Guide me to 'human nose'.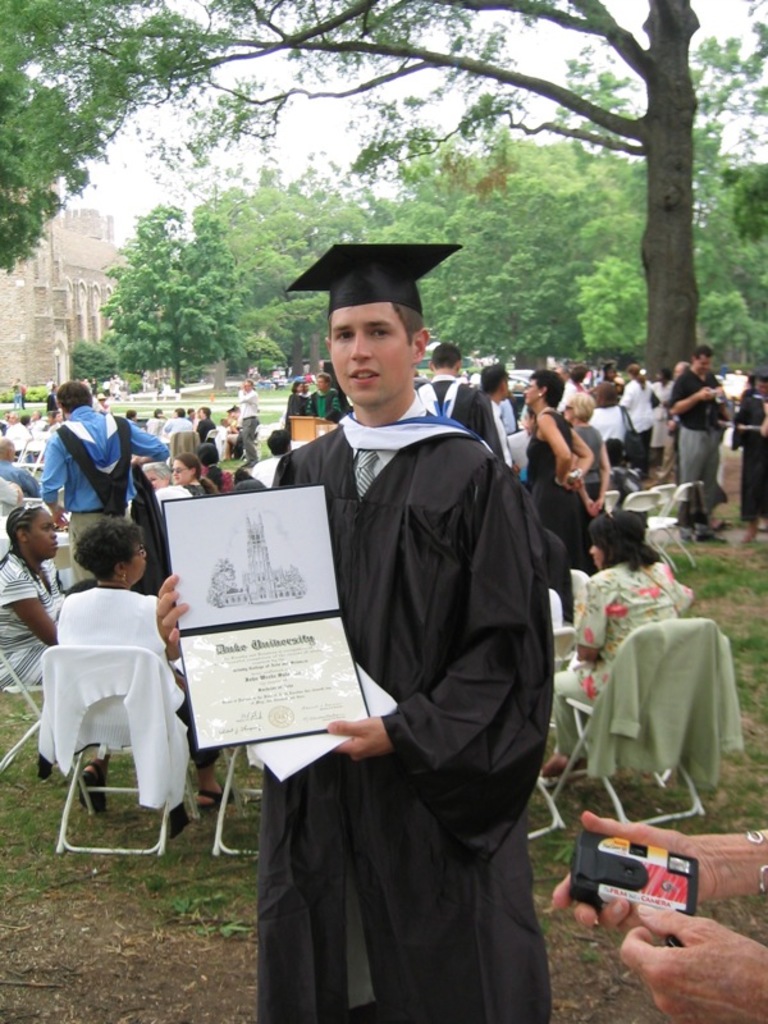
Guidance: box=[142, 552, 148, 558].
